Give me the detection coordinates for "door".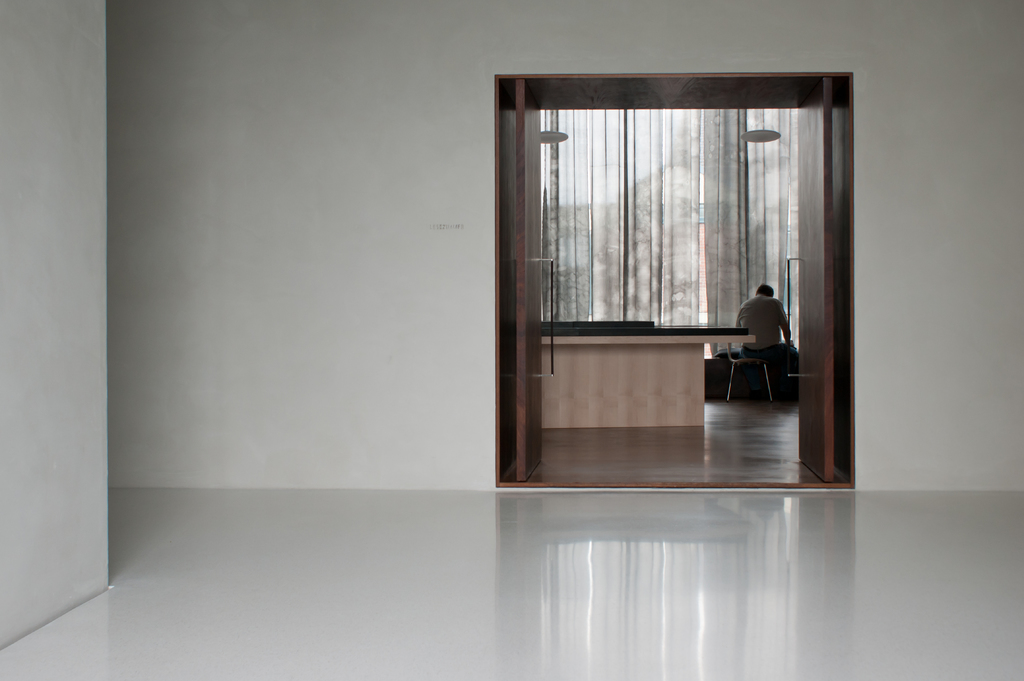
bbox(787, 74, 836, 477).
